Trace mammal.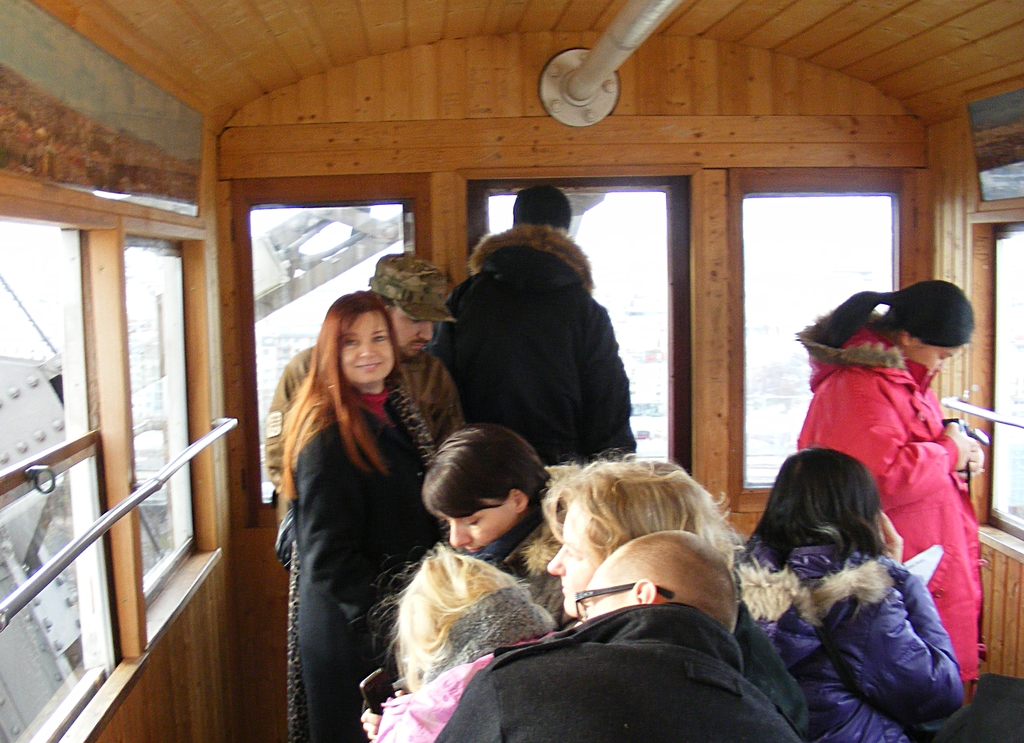
Traced to 538/442/801/647.
